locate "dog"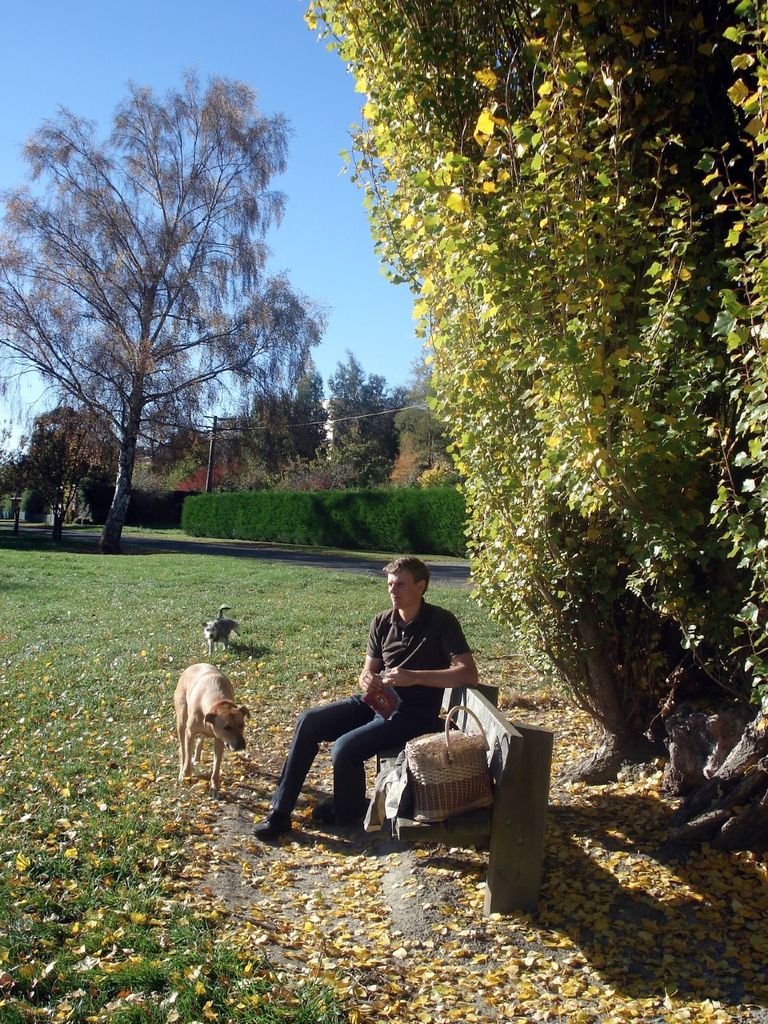
rect(202, 603, 237, 653)
